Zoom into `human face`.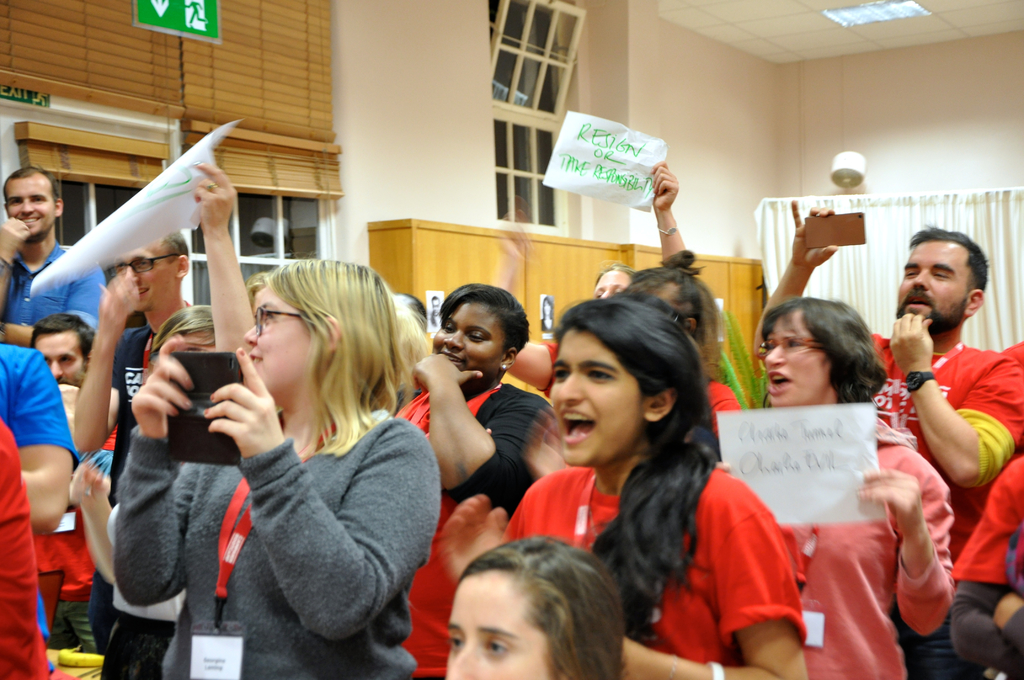
Zoom target: box=[550, 325, 642, 462].
